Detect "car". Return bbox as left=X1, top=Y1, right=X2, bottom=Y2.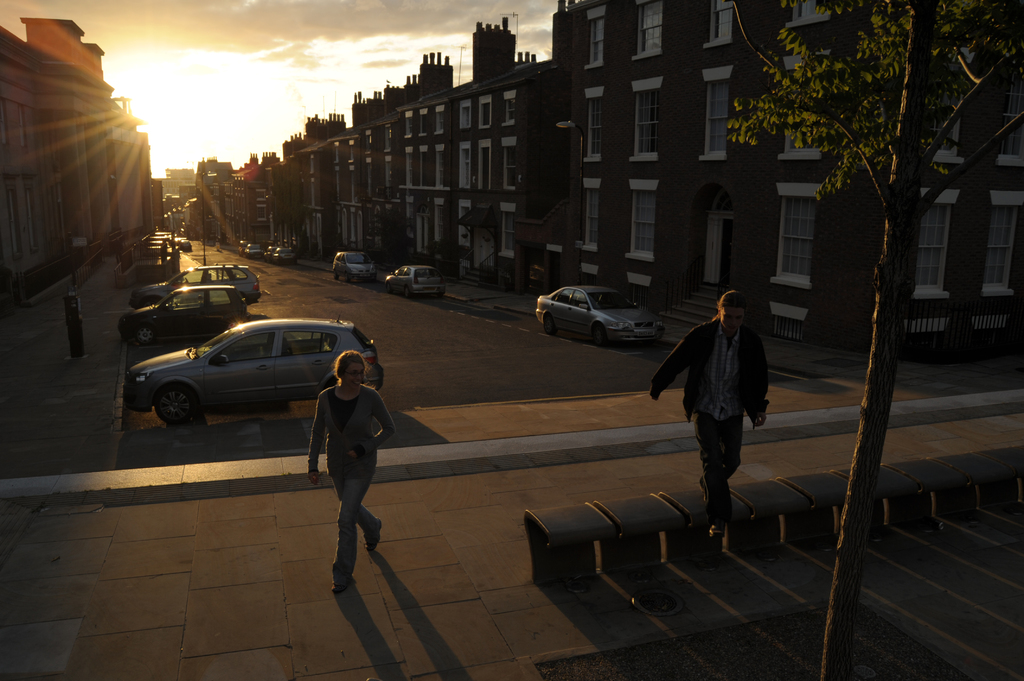
left=123, top=312, right=388, bottom=434.
